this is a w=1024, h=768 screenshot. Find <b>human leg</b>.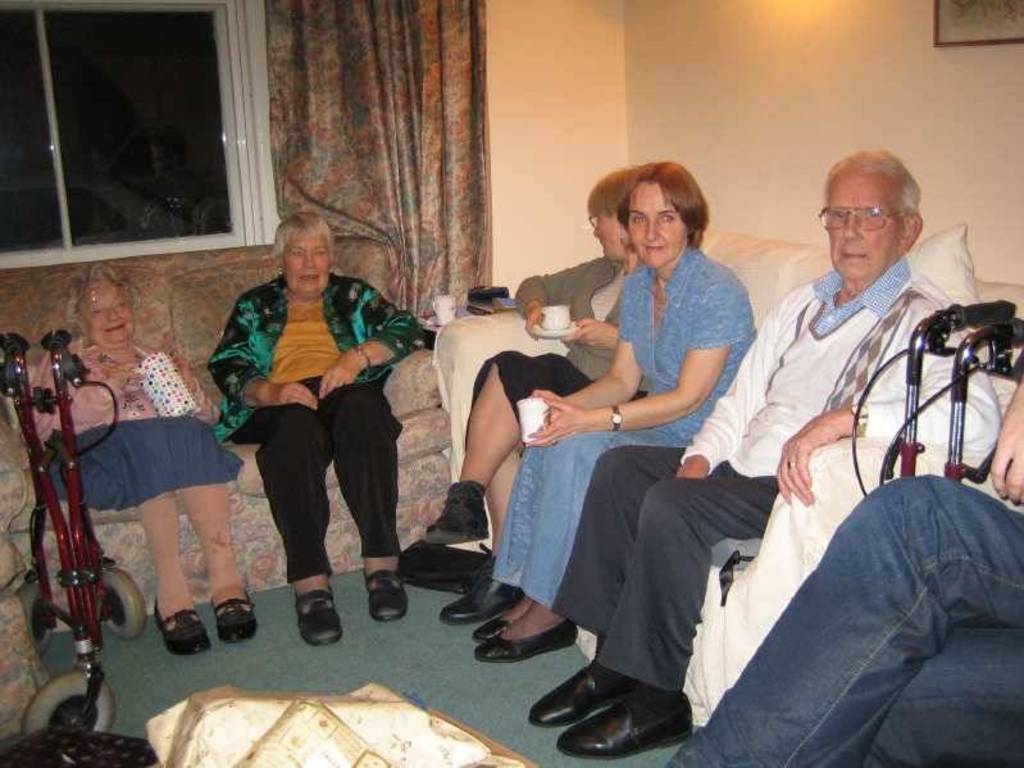
Bounding box: bbox=[863, 623, 1023, 765].
